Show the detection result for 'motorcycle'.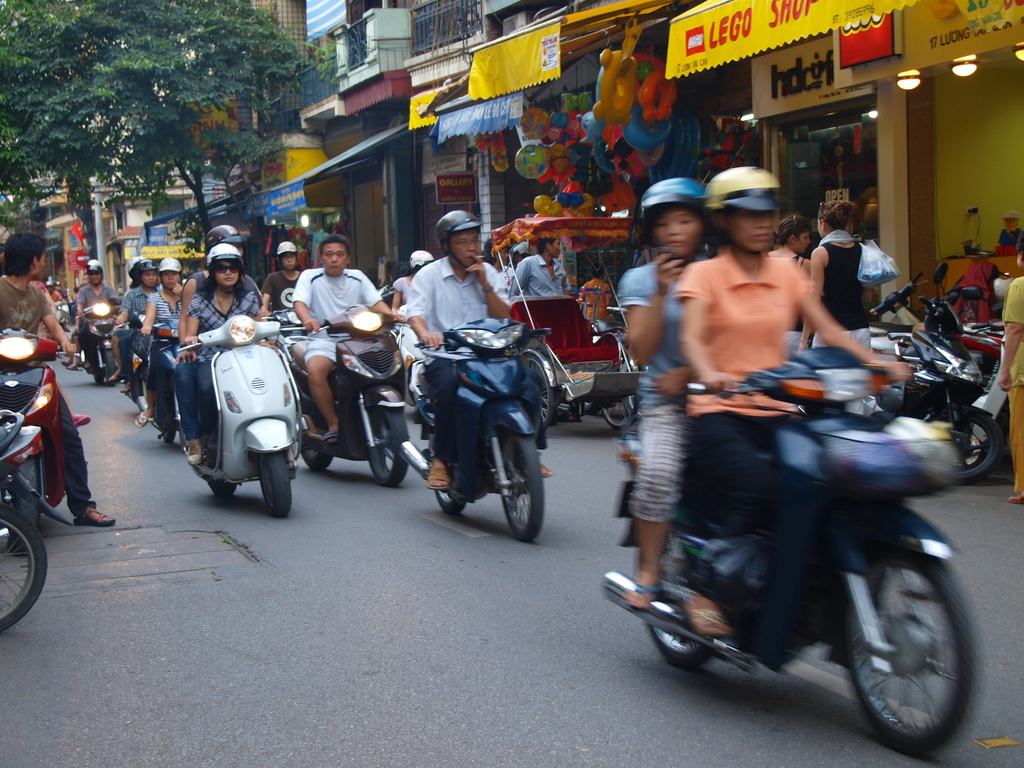
956/290/1007/392.
